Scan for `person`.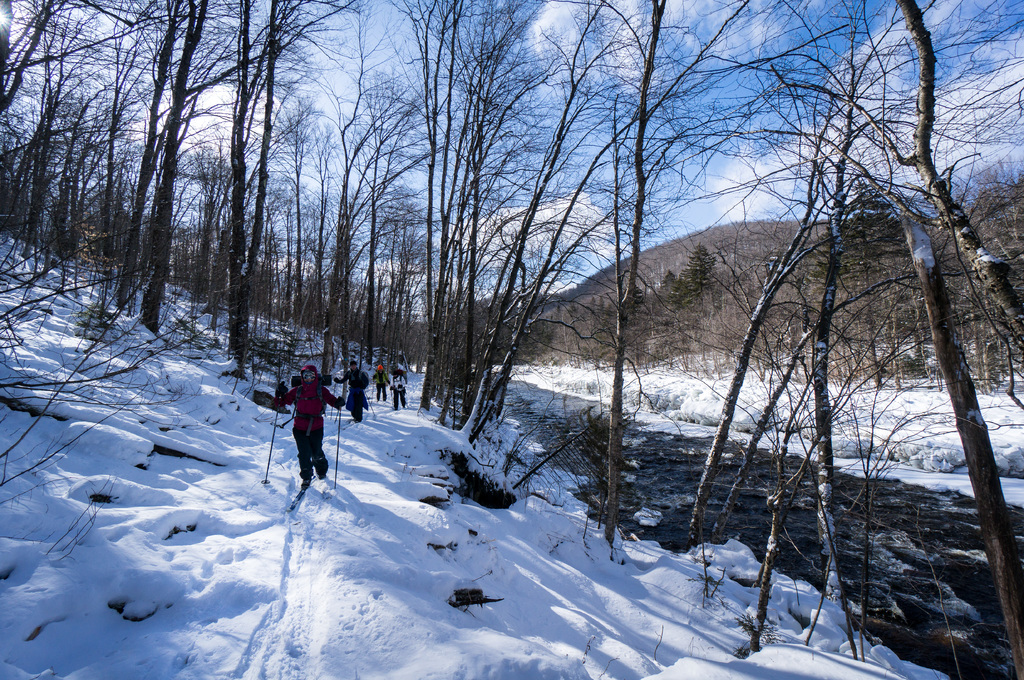
Scan result: [left=339, top=360, right=374, bottom=423].
